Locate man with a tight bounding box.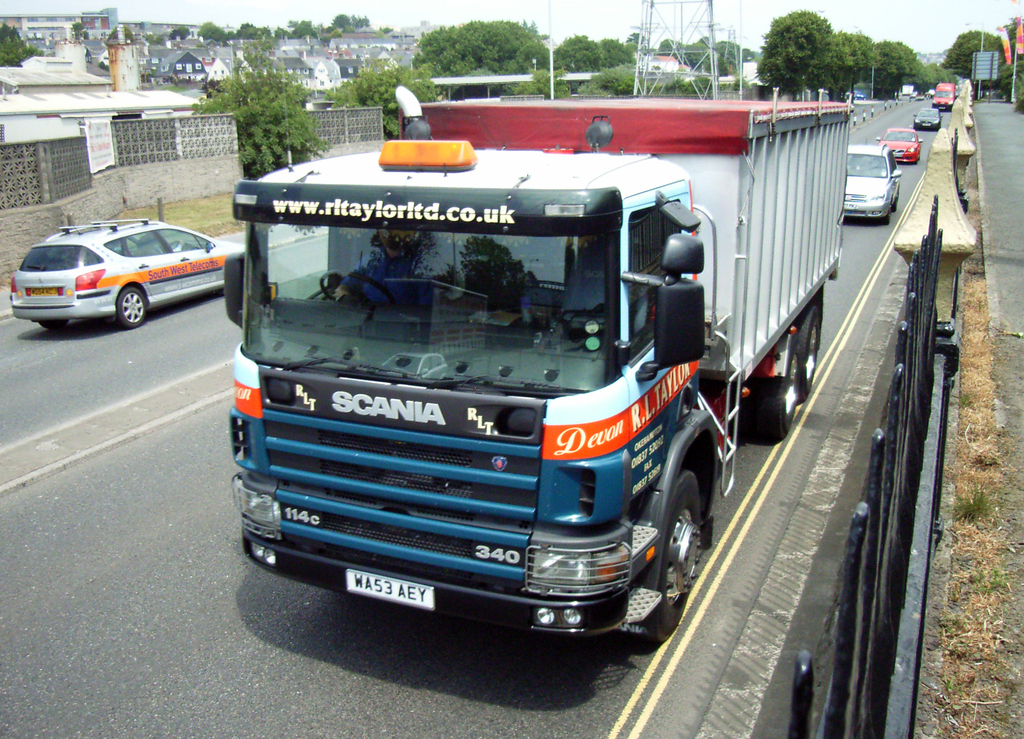
[left=332, top=219, right=431, bottom=319].
